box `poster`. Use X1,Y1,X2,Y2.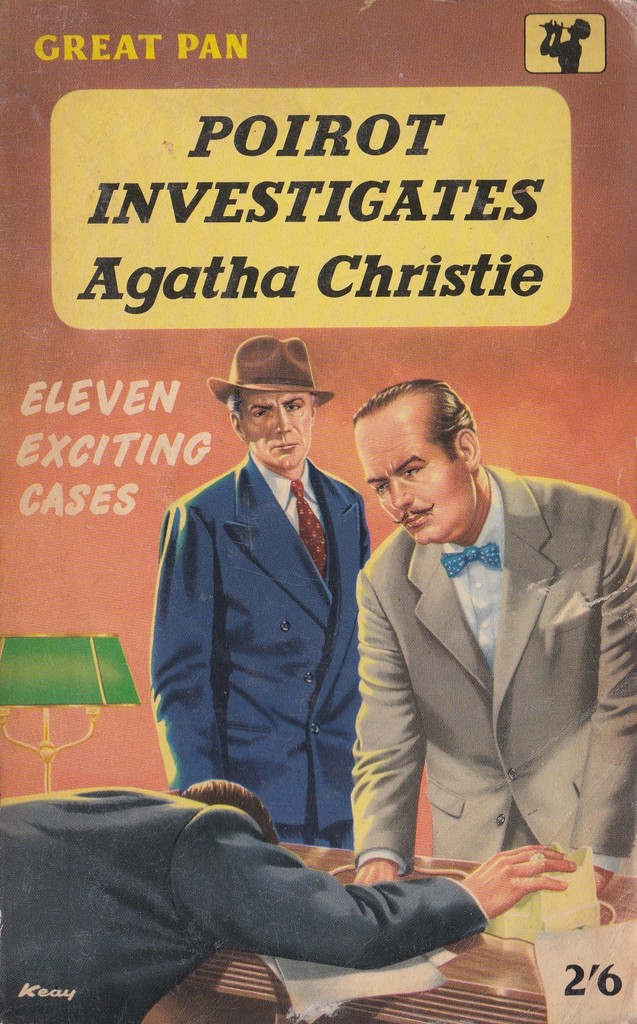
0,4,636,1023.
